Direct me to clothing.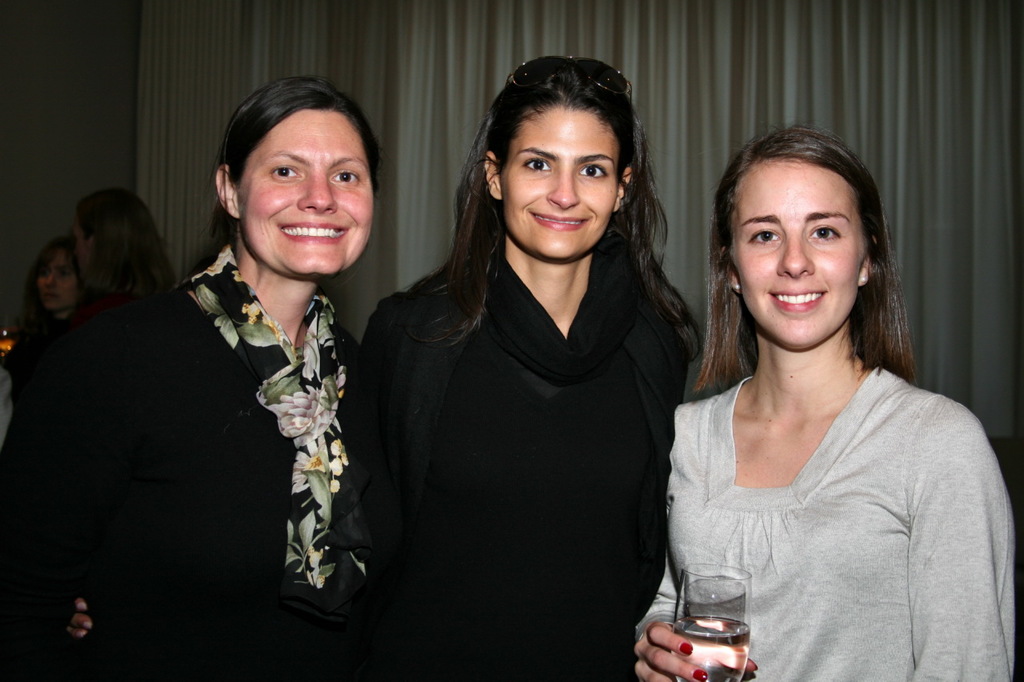
Direction: <region>636, 345, 1023, 680</region>.
